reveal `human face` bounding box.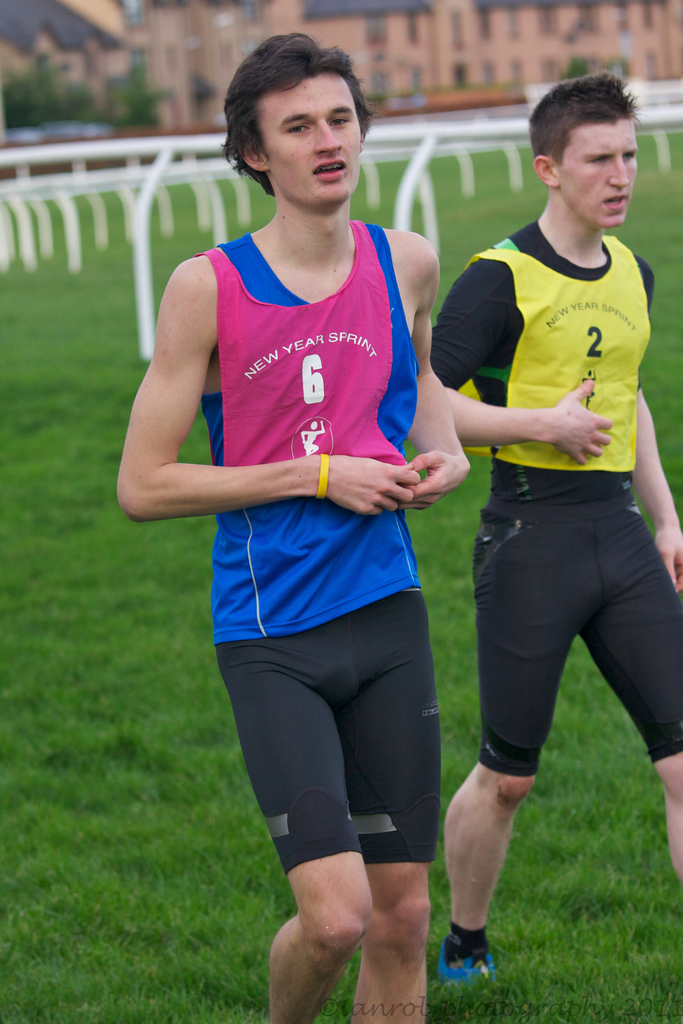
Revealed: select_region(258, 68, 358, 207).
